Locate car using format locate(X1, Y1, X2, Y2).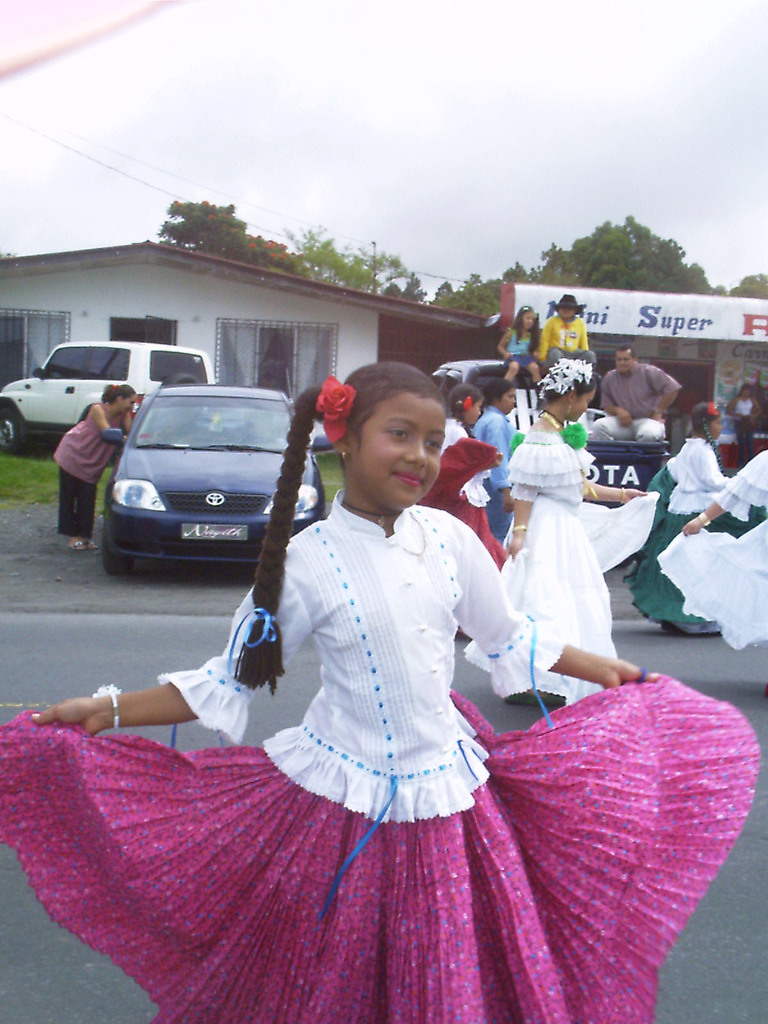
locate(436, 355, 510, 390).
